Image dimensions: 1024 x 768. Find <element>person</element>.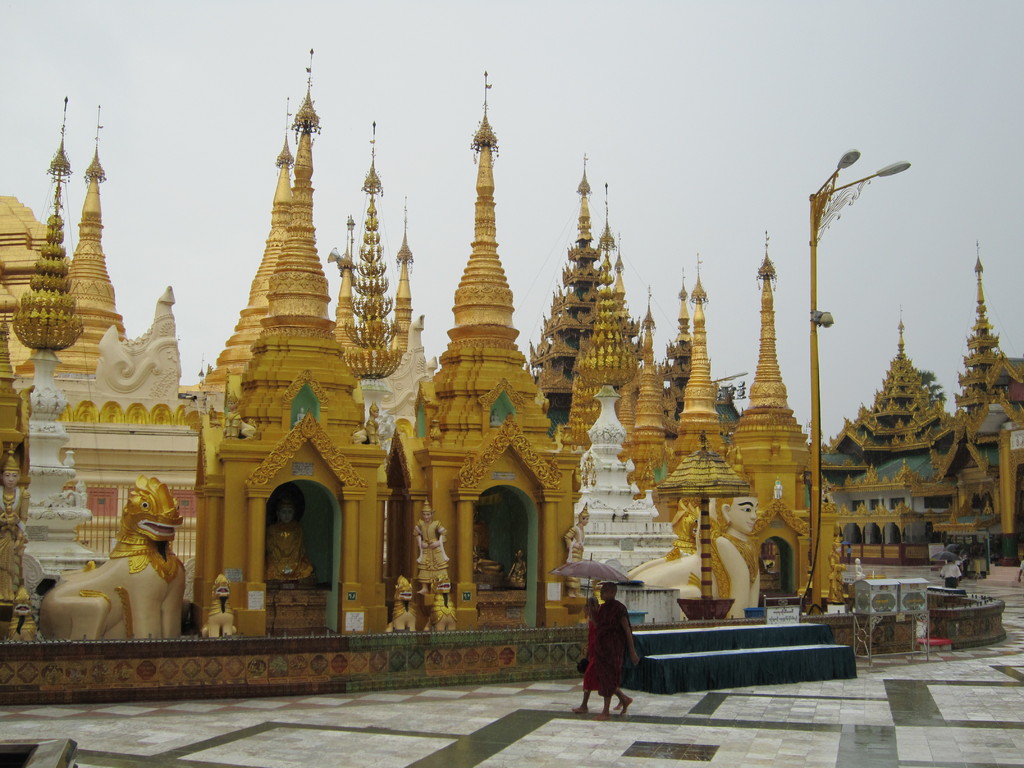
detection(563, 501, 589, 562).
